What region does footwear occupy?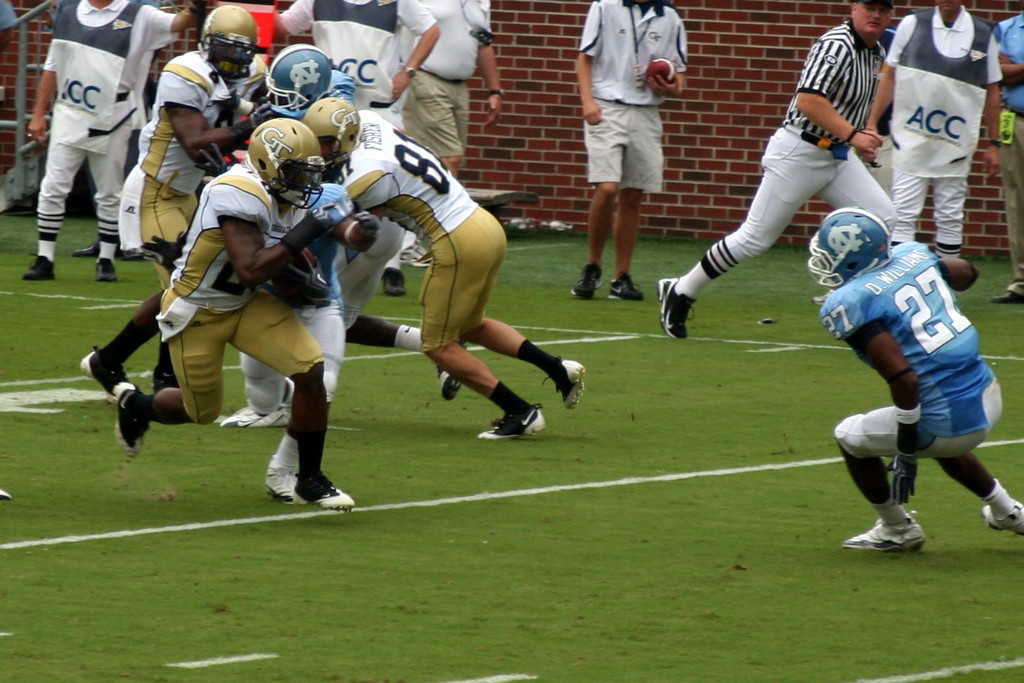
(x1=979, y1=503, x2=1023, y2=540).
